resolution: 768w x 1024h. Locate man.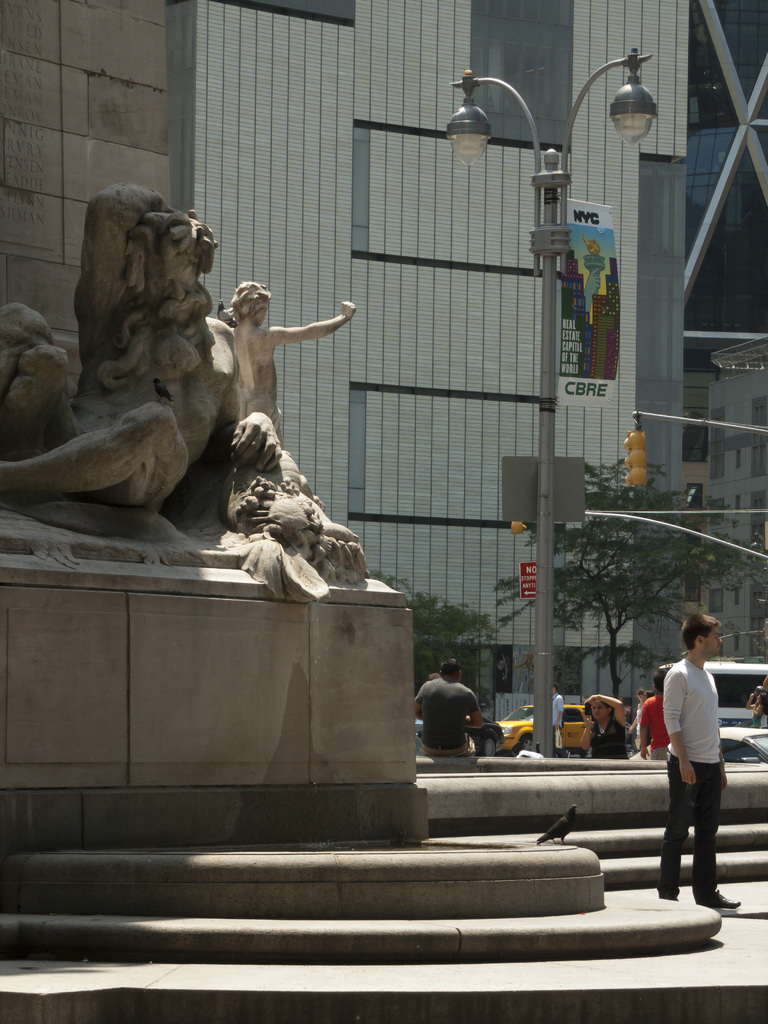
x1=660 y1=614 x2=748 y2=911.
